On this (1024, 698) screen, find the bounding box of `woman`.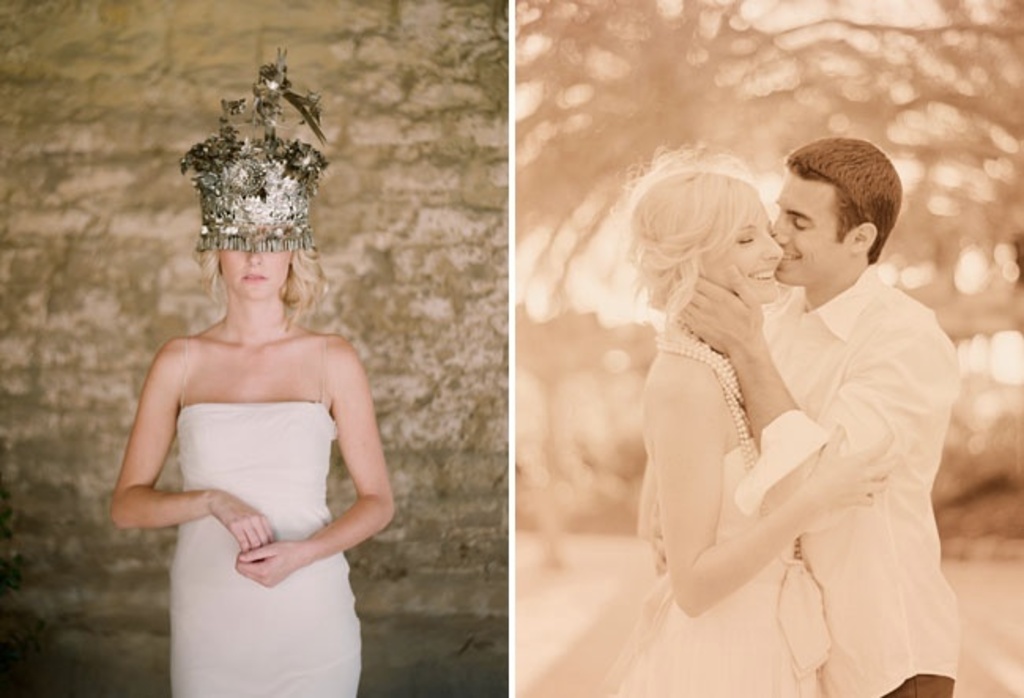
Bounding box: [x1=618, y1=145, x2=893, y2=696].
